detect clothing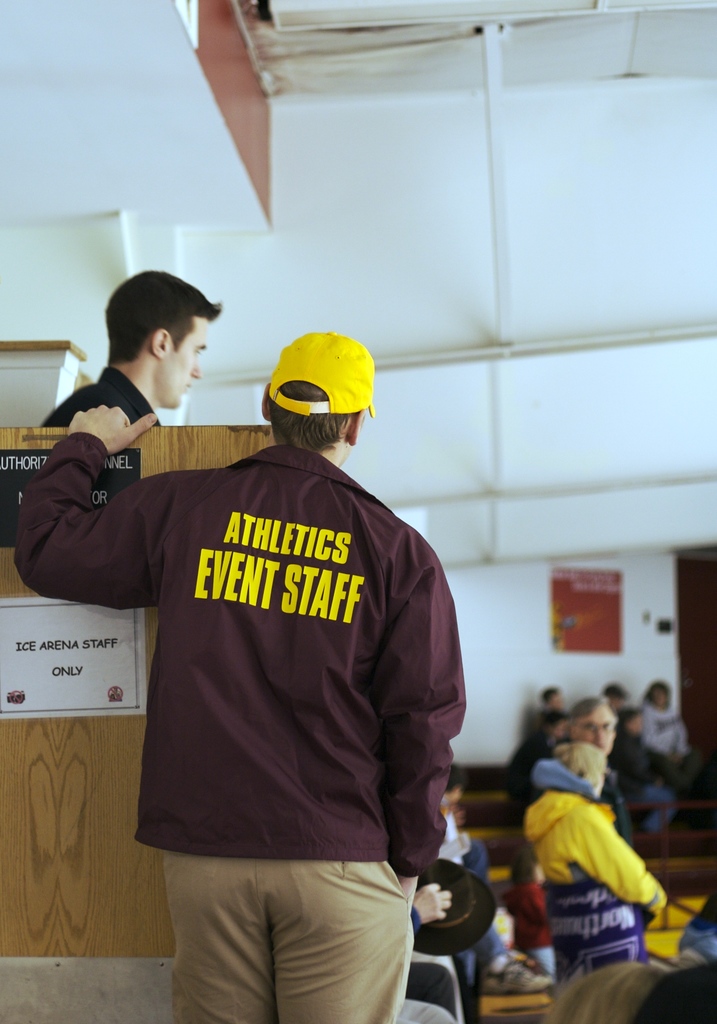
[x1=58, y1=392, x2=463, y2=977]
